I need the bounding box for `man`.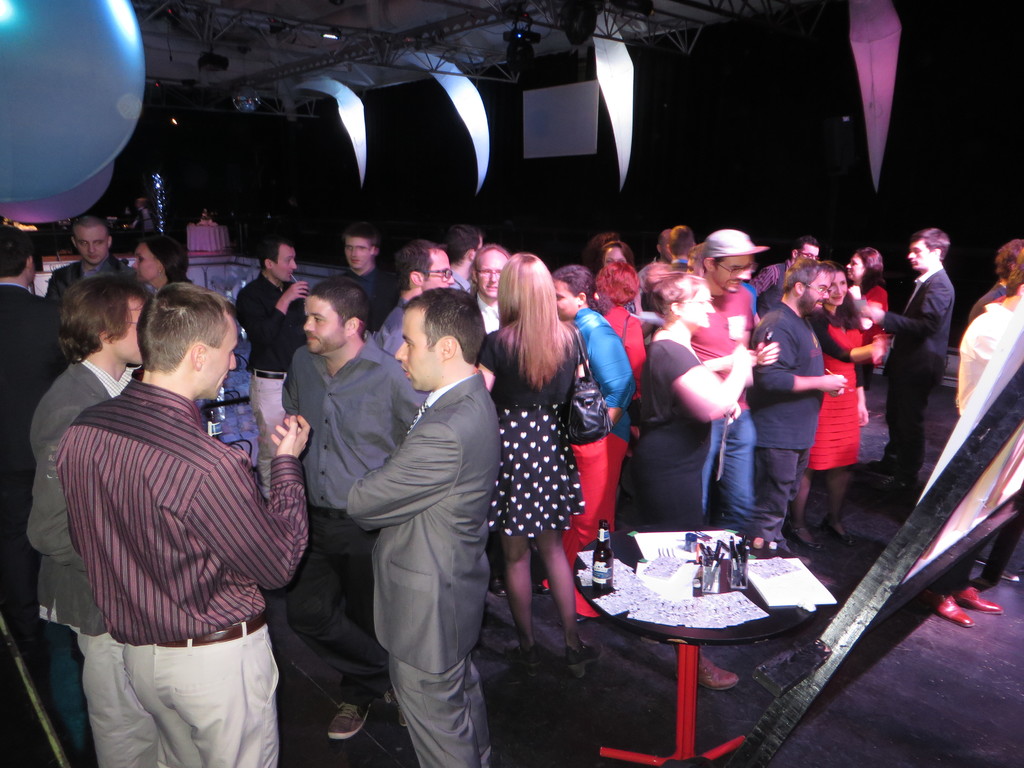
Here it is: [x1=924, y1=256, x2=1023, y2=631].
